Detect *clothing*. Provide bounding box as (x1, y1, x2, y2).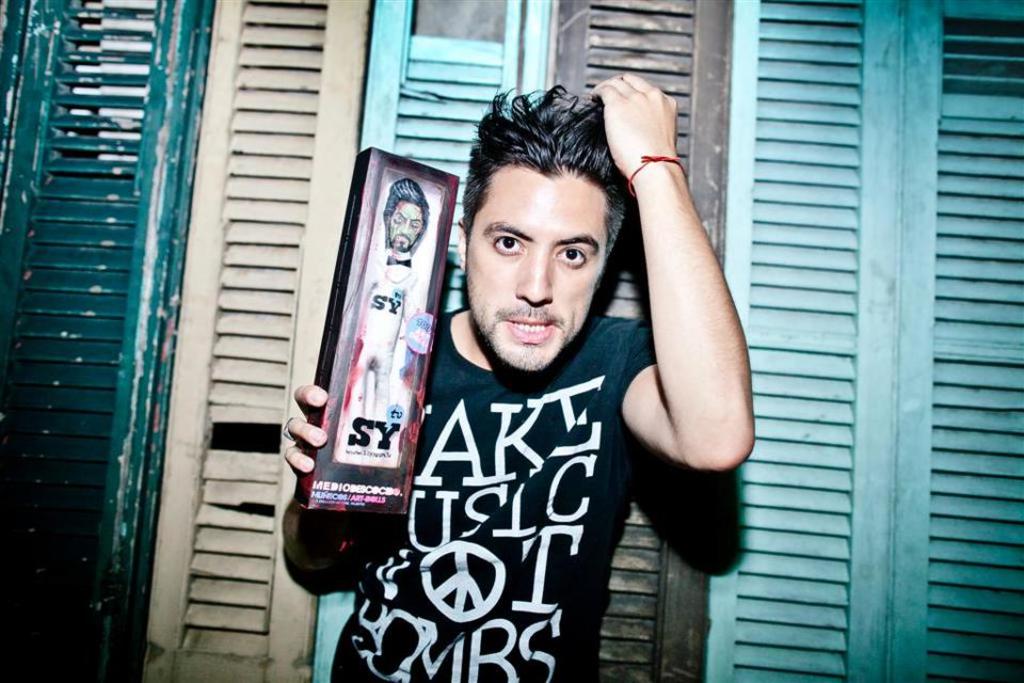
(372, 227, 678, 656).
